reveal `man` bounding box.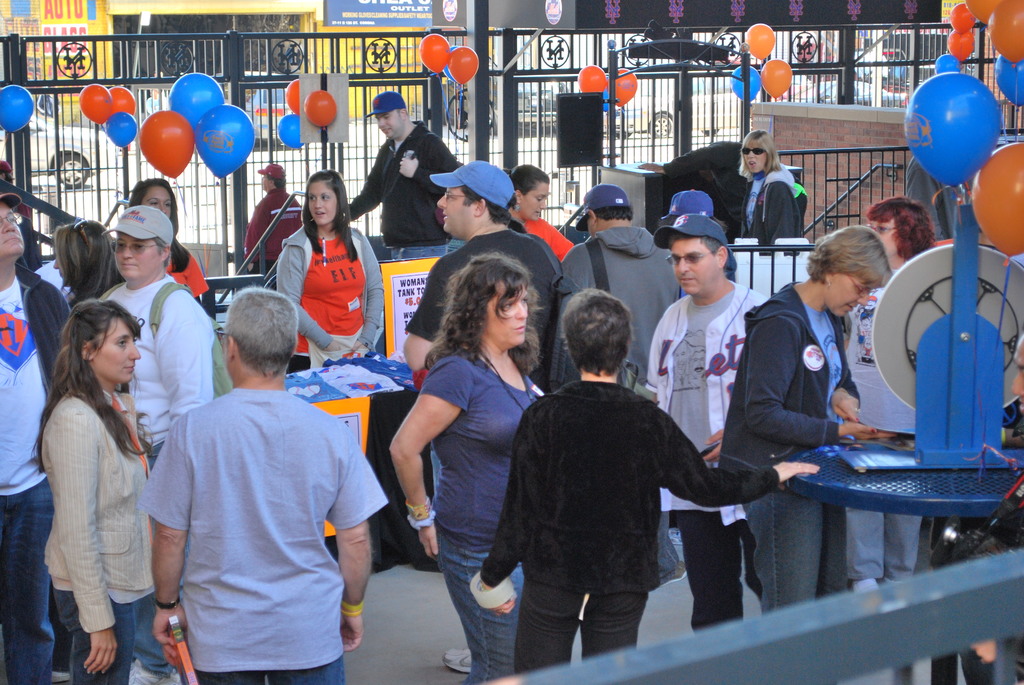
Revealed: 646,210,764,633.
